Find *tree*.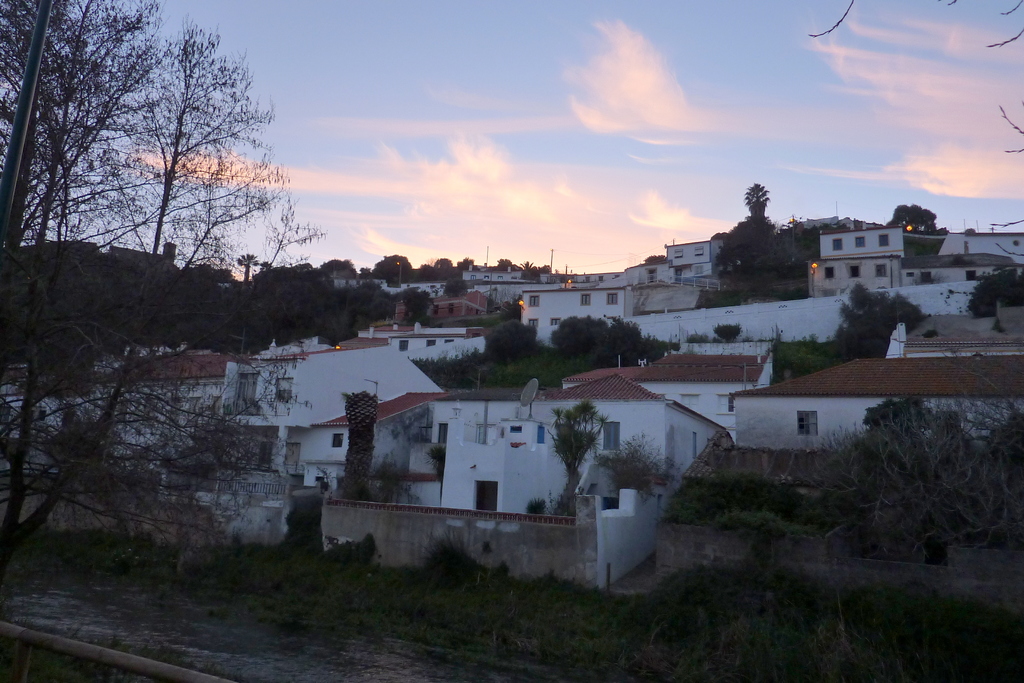
<box>616,436,676,495</box>.
